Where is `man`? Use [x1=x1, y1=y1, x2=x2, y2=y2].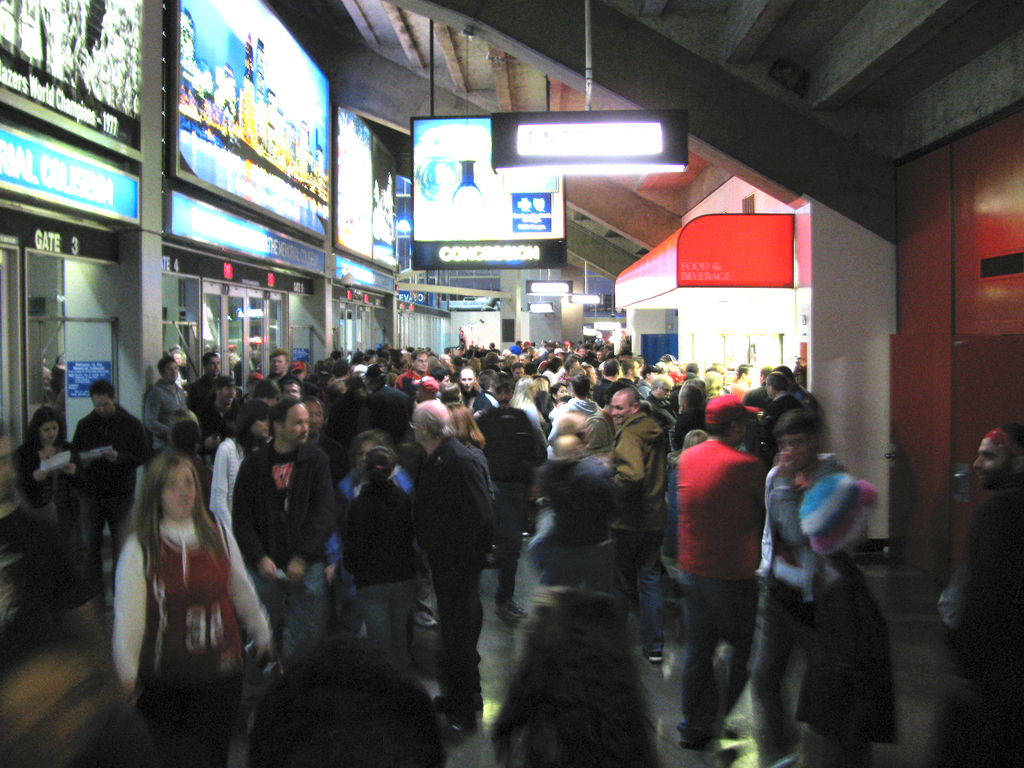
[x1=227, y1=390, x2=332, y2=664].
